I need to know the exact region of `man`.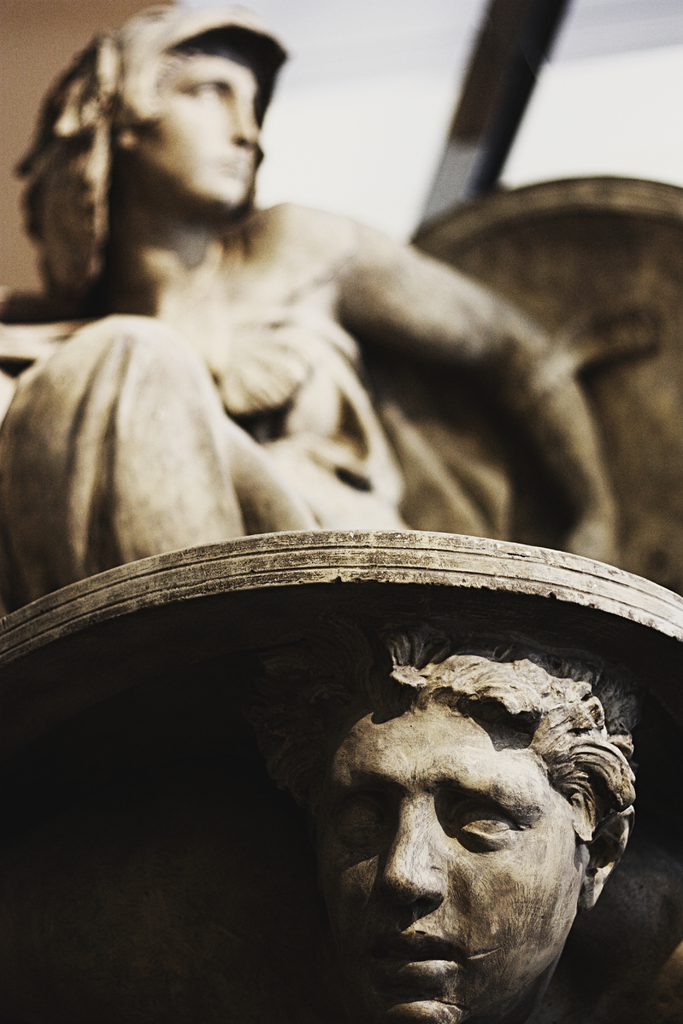
Region: 259/607/634/1023.
